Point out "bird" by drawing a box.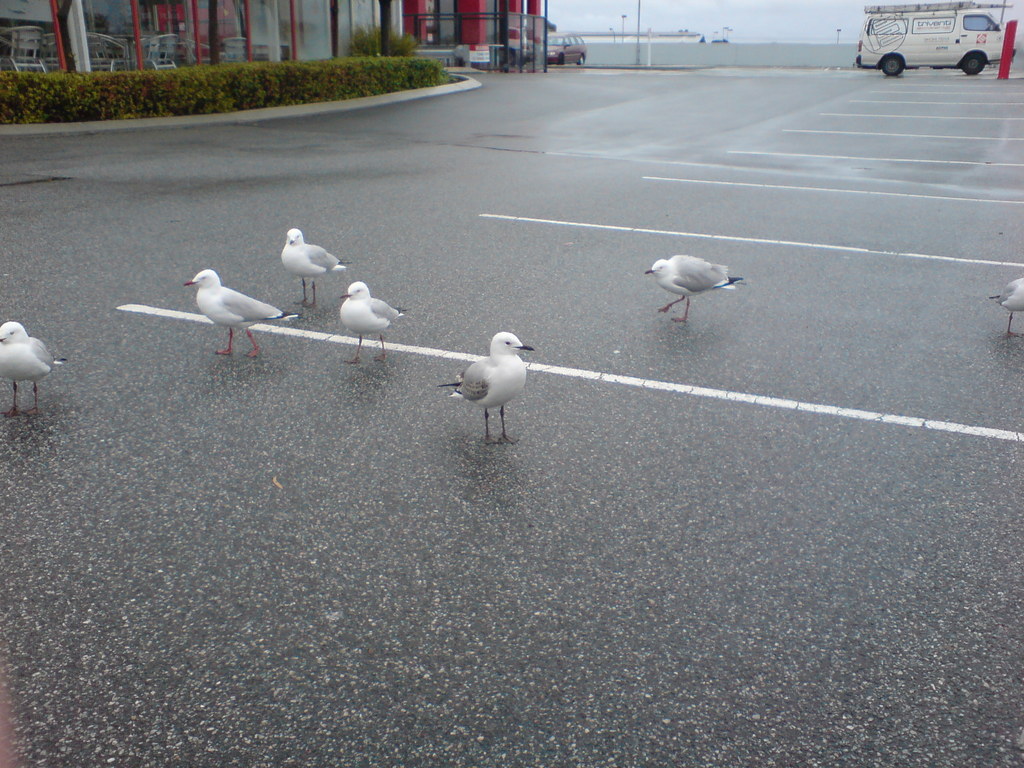
445/314/538/436.
